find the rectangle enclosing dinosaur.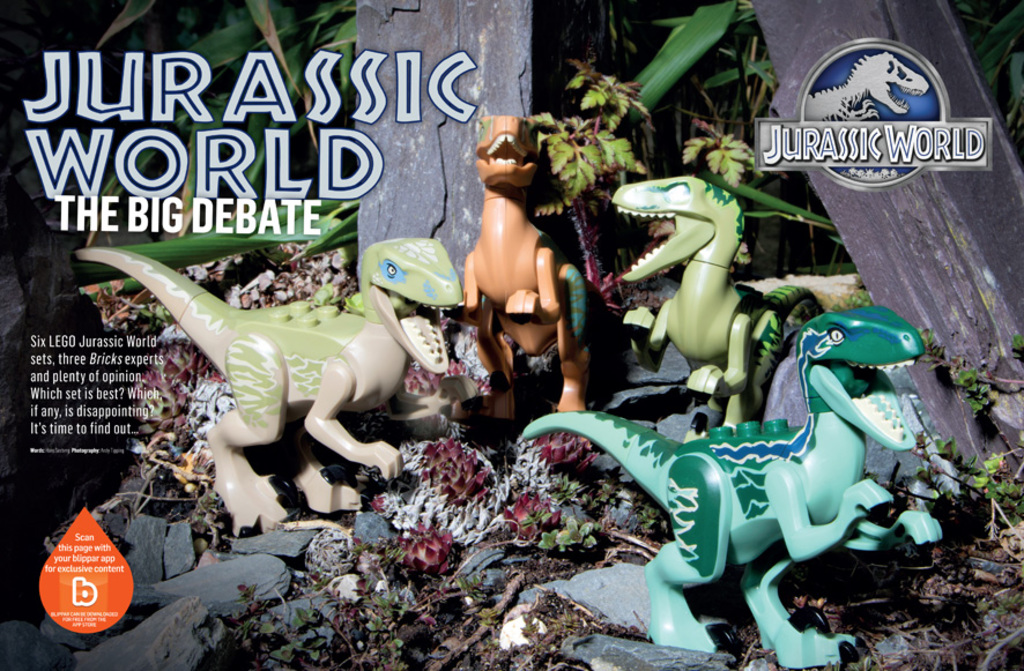
71 232 466 544.
